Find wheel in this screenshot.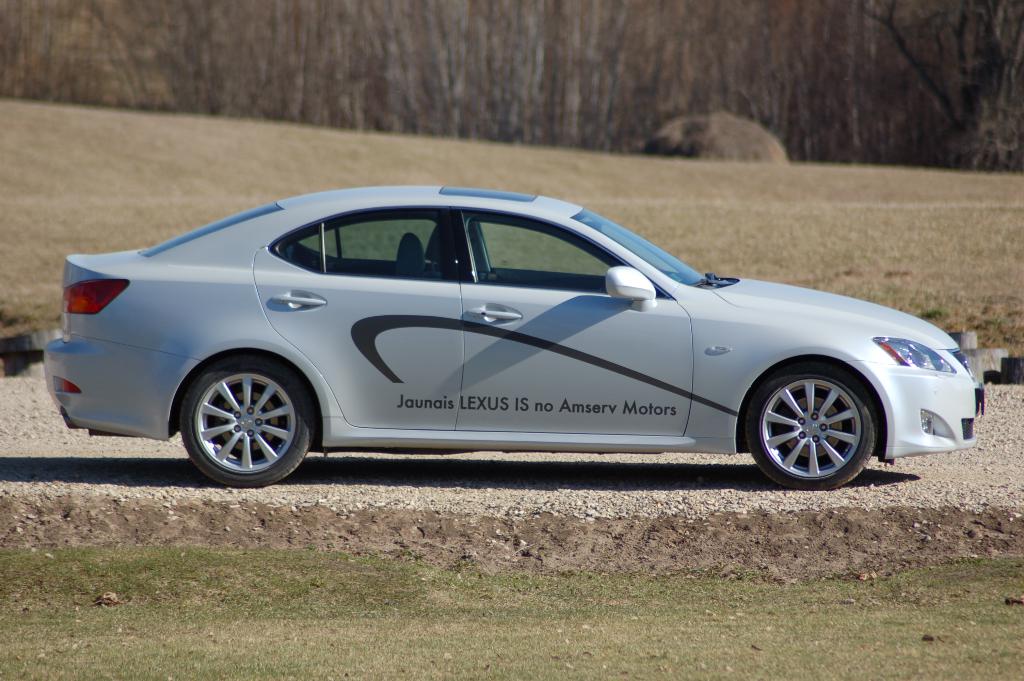
The bounding box for wheel is x1=743 y1=360 x2=879 y2=494.
